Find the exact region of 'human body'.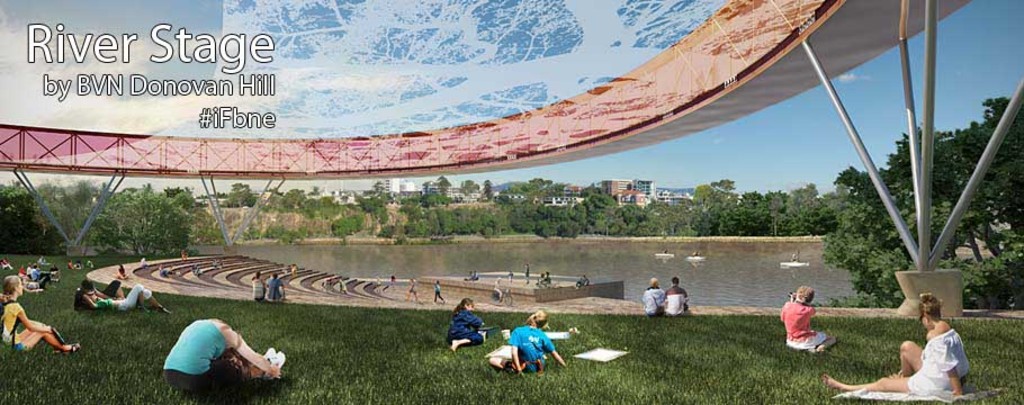
Exact region: select_region(779, 291, 836, 353).
